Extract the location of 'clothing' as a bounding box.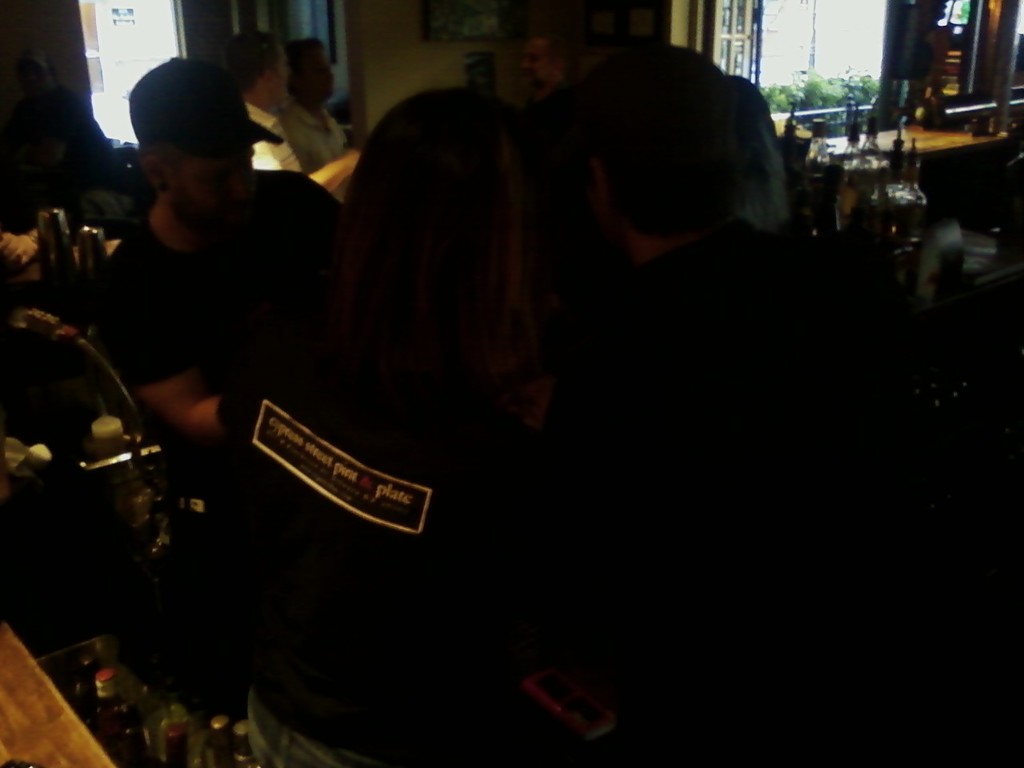
[x1=57, y1=114, x2=354, y2=538].
